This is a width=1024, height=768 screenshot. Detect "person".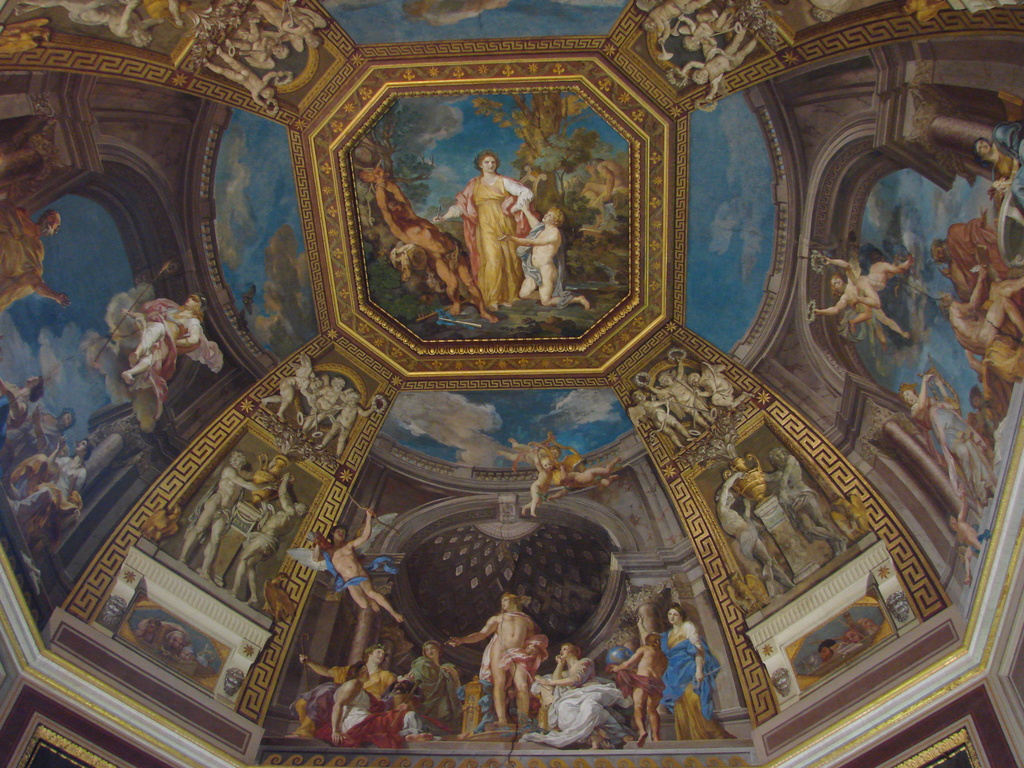
bbox(970, 381, 1006, 426).
